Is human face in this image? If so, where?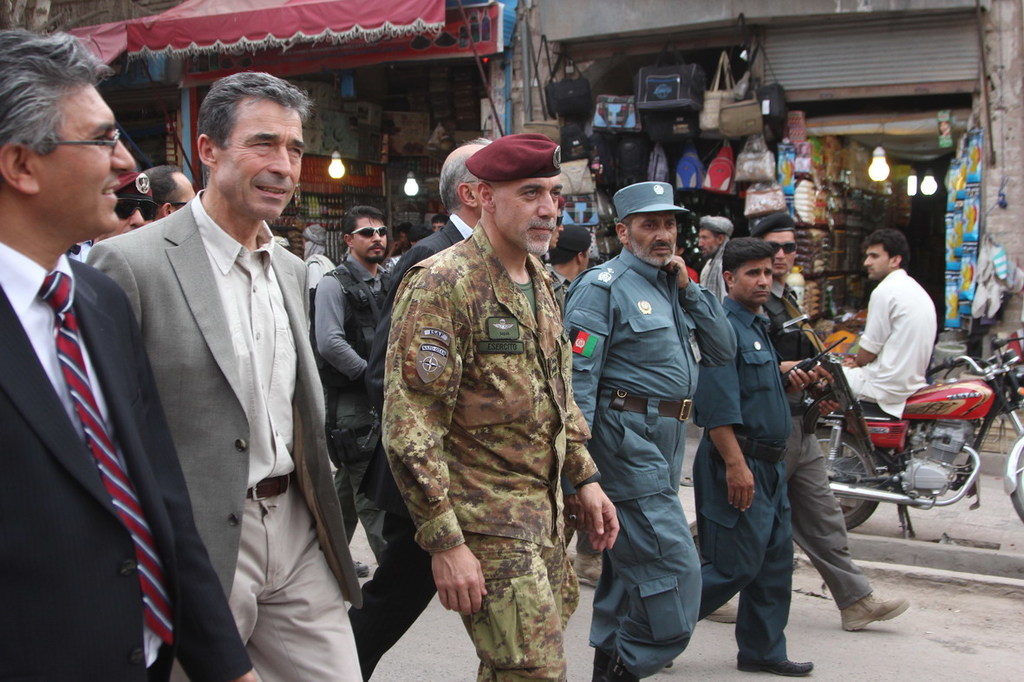
Yes, at (x1=397, y1=234, x2=404, y2=249).
